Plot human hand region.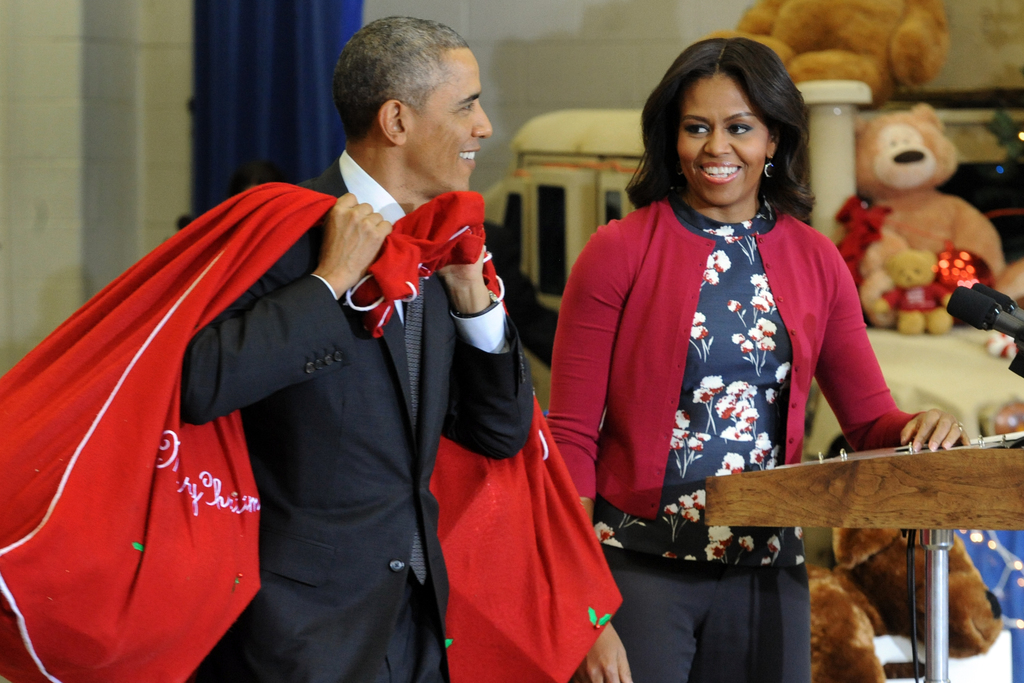
Plotted at (900,407,973,456).
